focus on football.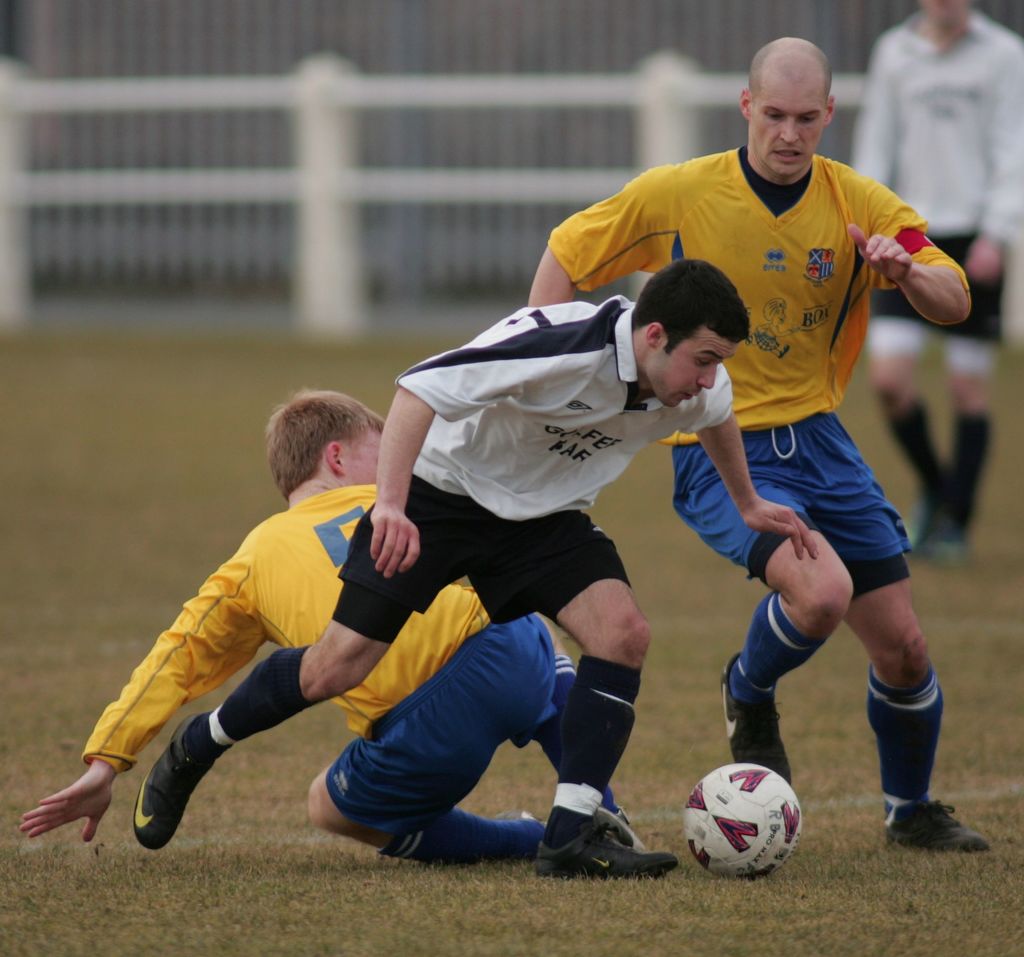
Focused at [687,759,809,875].
